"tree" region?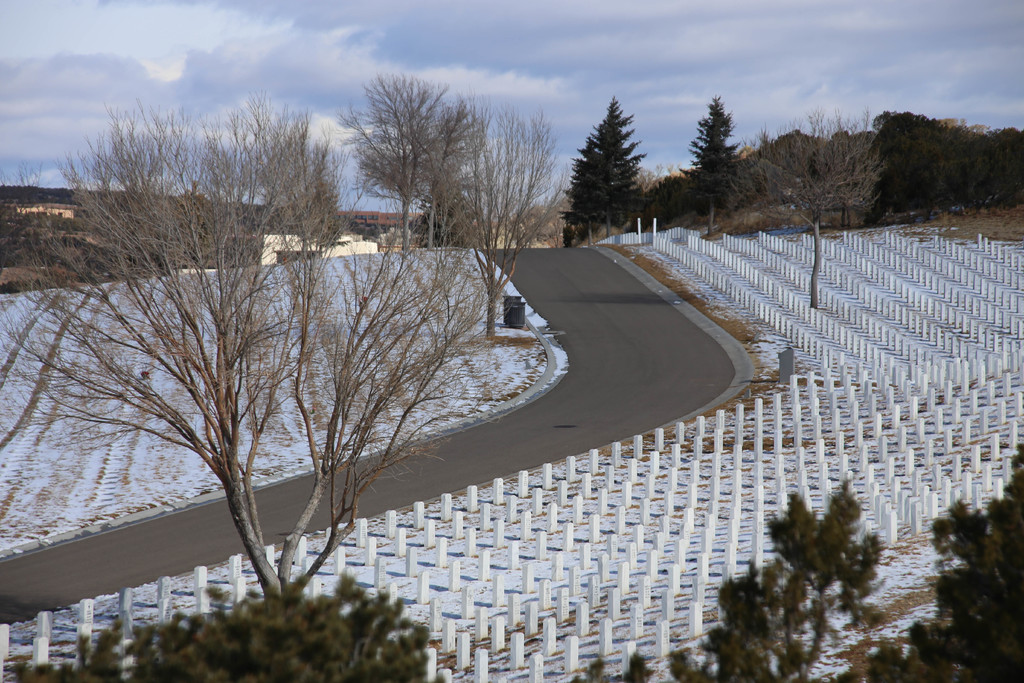
<box>570,471,892,682</box>
